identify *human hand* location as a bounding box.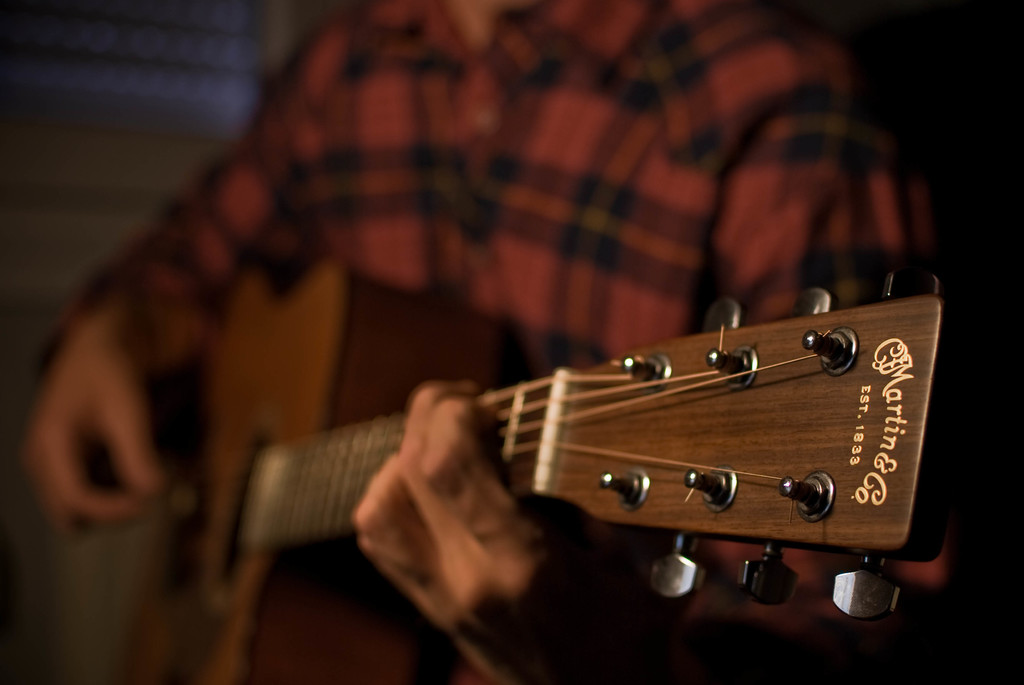
BBox(317, 370, 564, 641).
